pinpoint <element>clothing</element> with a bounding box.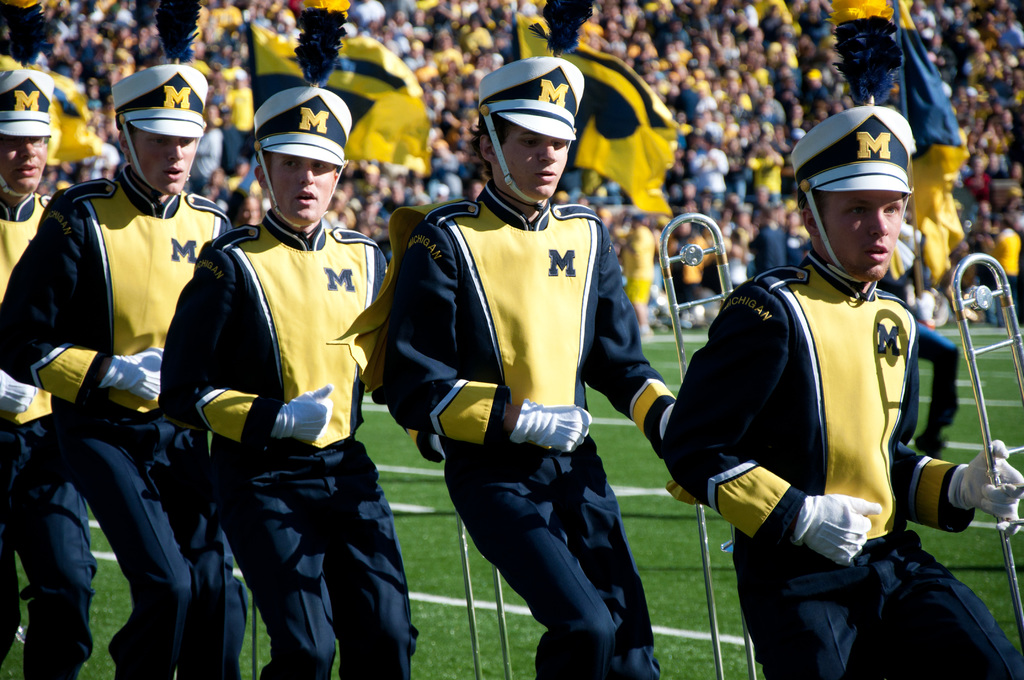
region(228, 92, 254, 154).
